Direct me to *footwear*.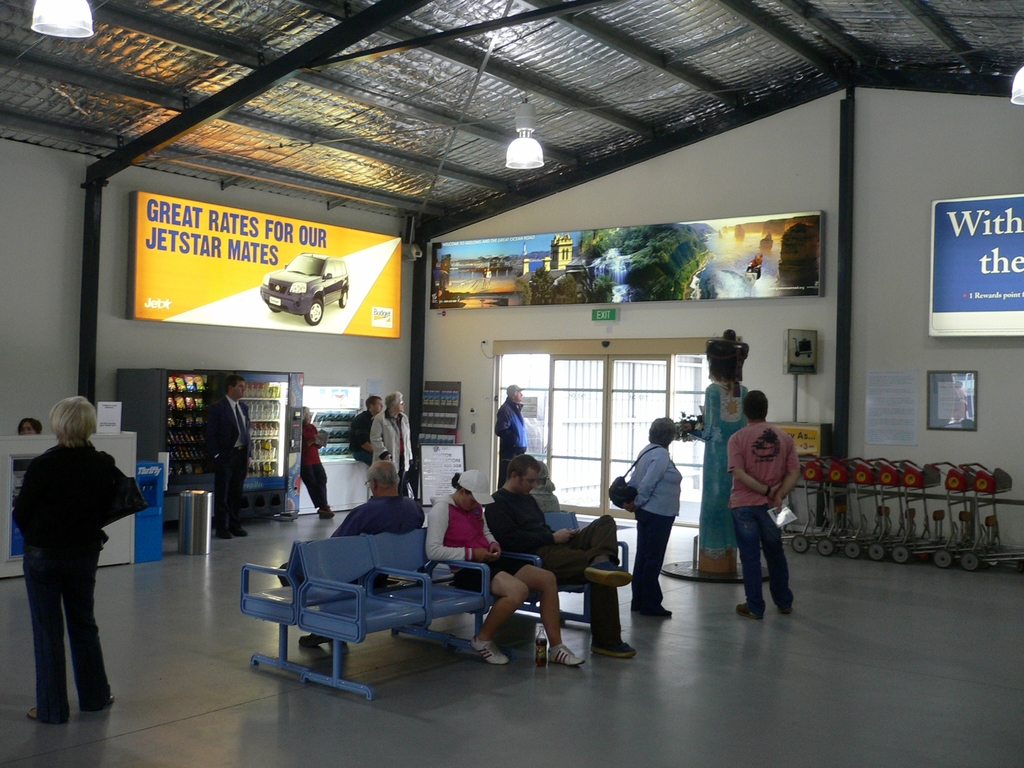
Direction: l=299, t=627, r=337, b=647.
